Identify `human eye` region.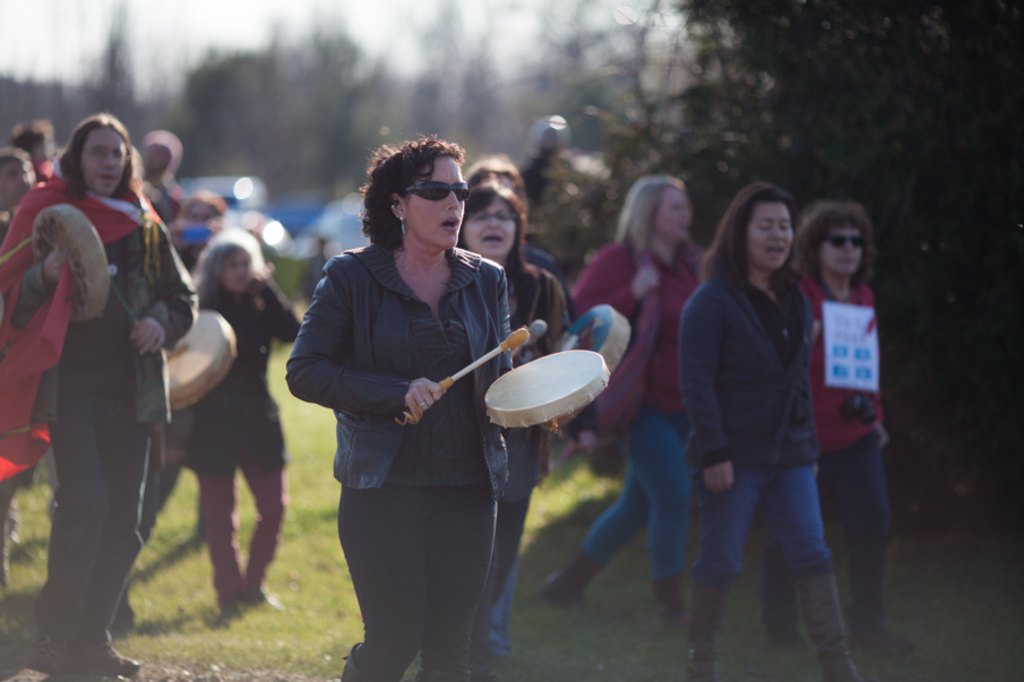
Region: <box>774,221,793,234</box>.
